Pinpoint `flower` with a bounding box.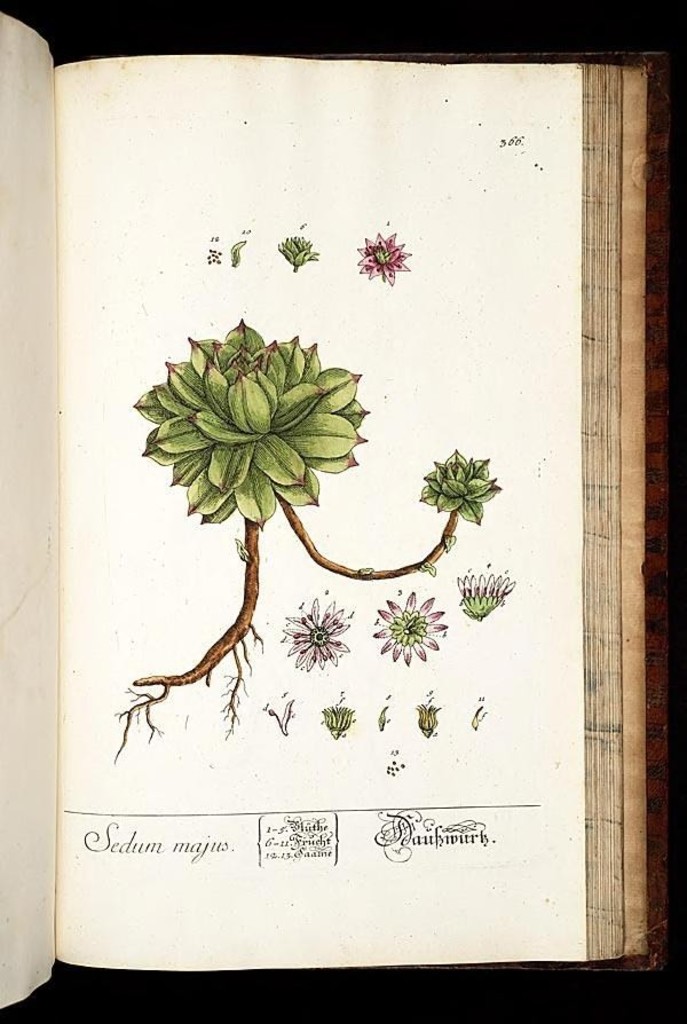
{"left": 453, "top": 573, "right": 514, "bottom": 621}.
